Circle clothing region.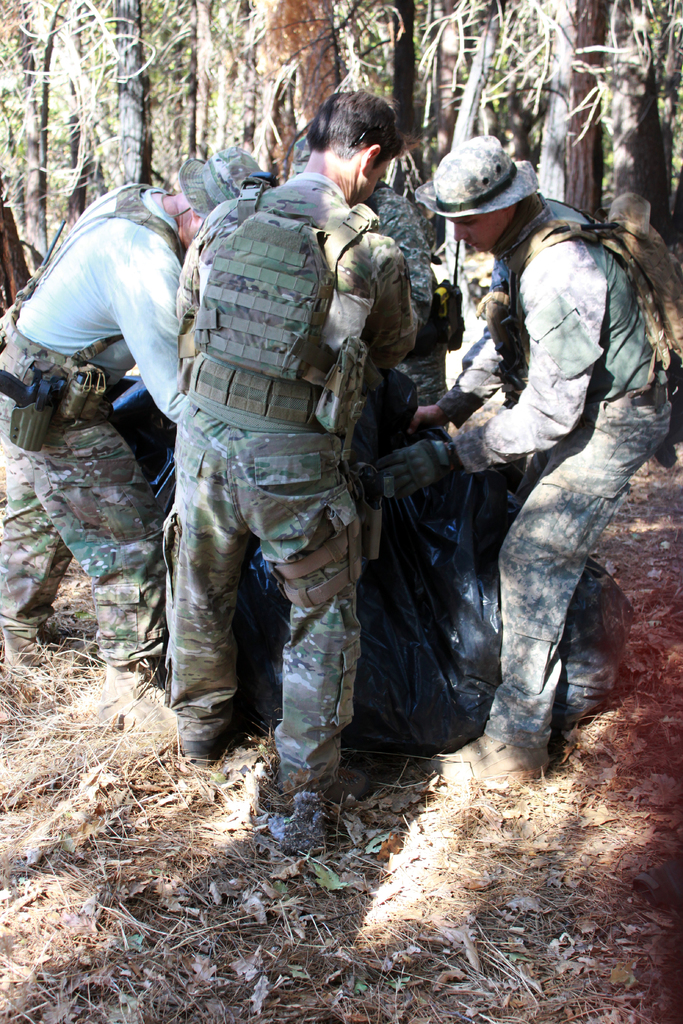
Region: x1=0, y1=173, x2=193, y2=706.
